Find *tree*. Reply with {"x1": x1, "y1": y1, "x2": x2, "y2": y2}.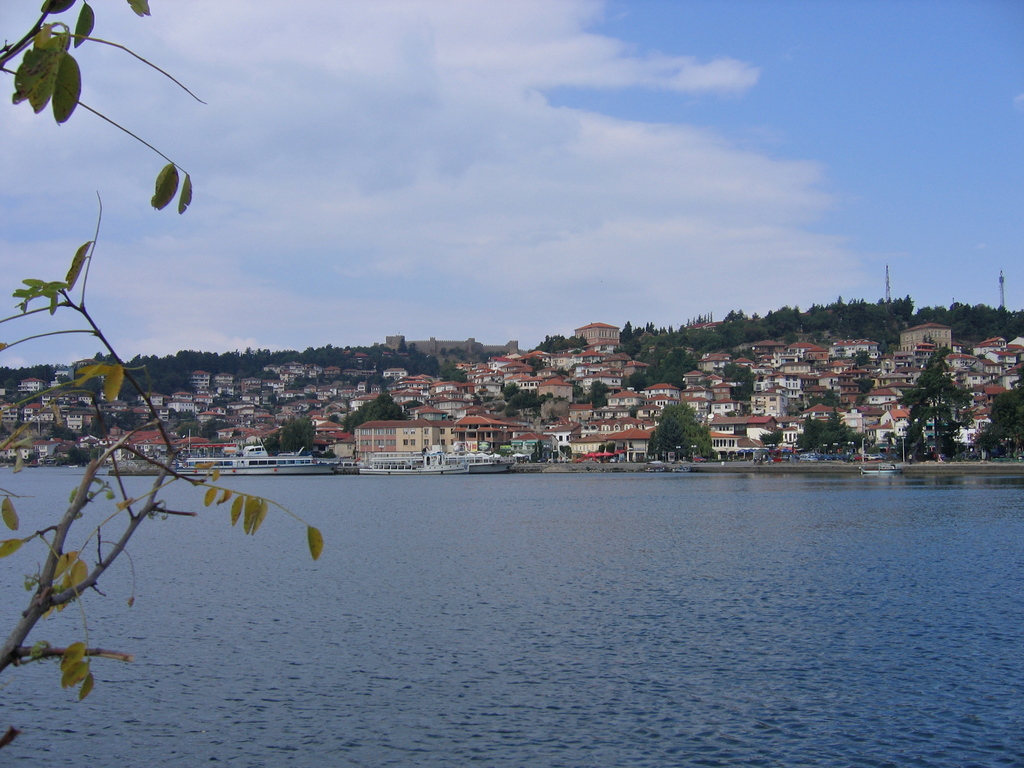
{"x1": 579, "y1": 378, "x2": 611, "y2": 412}.
